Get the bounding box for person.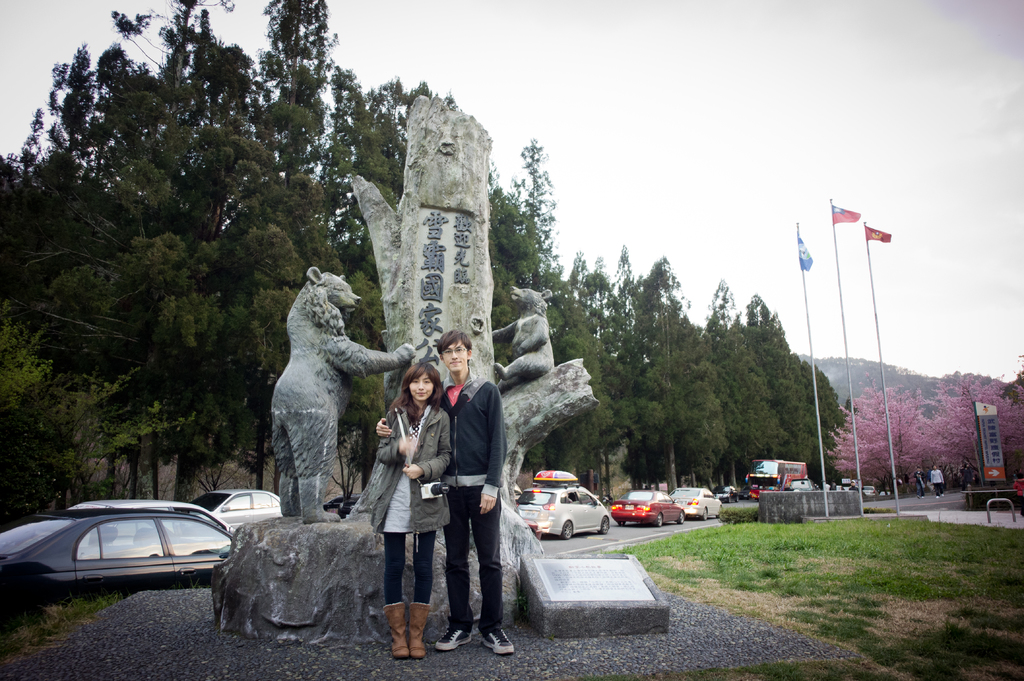
left=375, top=332, right=515, bottom=652.
